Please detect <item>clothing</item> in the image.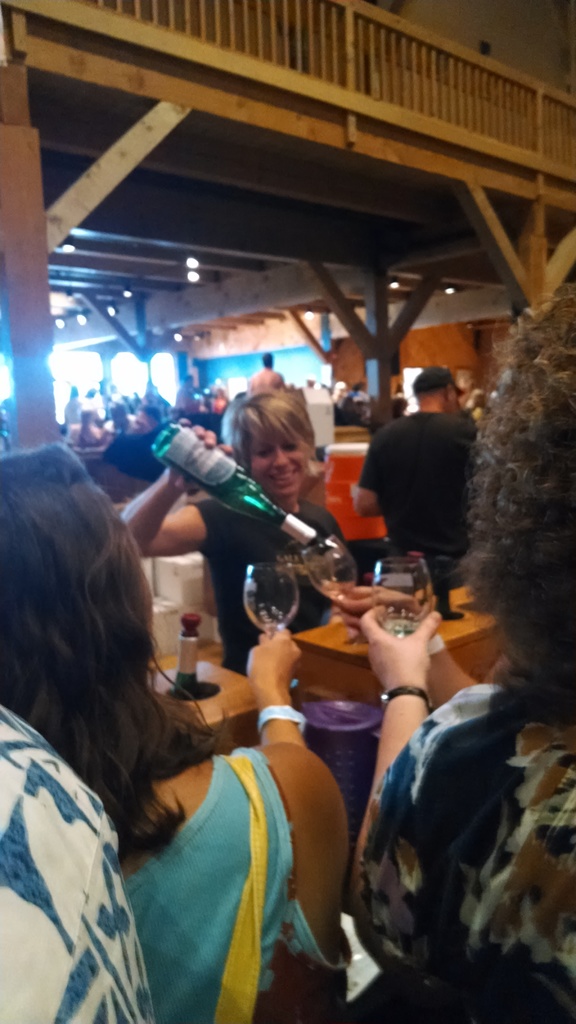
[186,504,354,686].
